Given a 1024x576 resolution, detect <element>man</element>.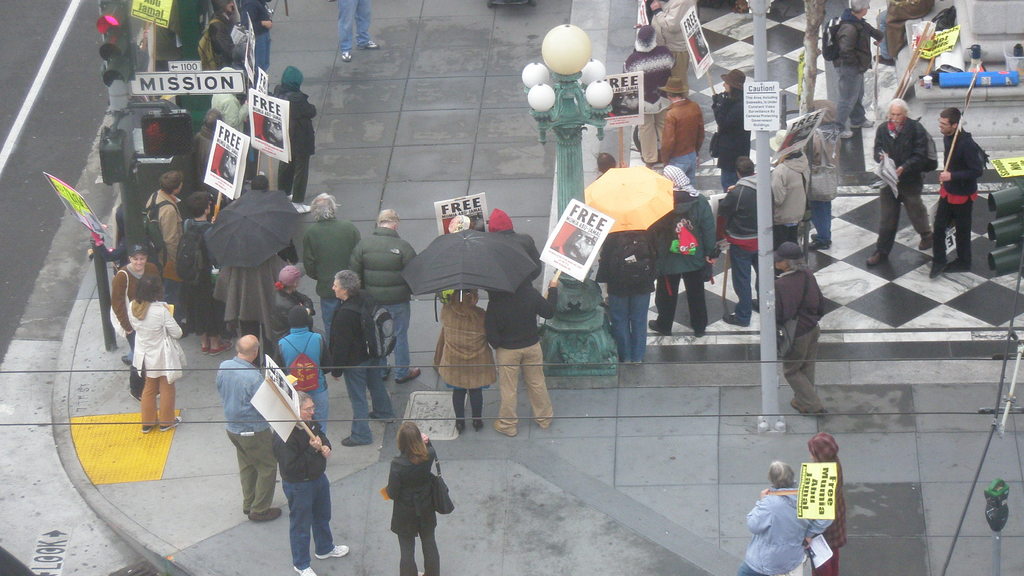
select_region(822, 0, 881, 138).
